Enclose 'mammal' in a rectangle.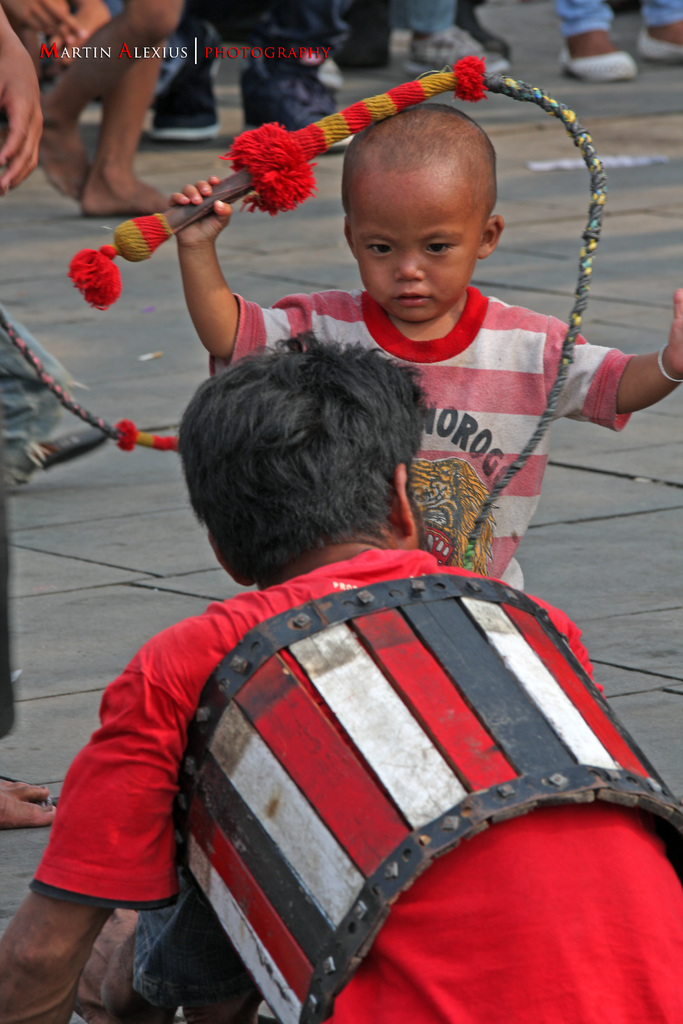
[left=169, top=93, right=682, bottom=593].
